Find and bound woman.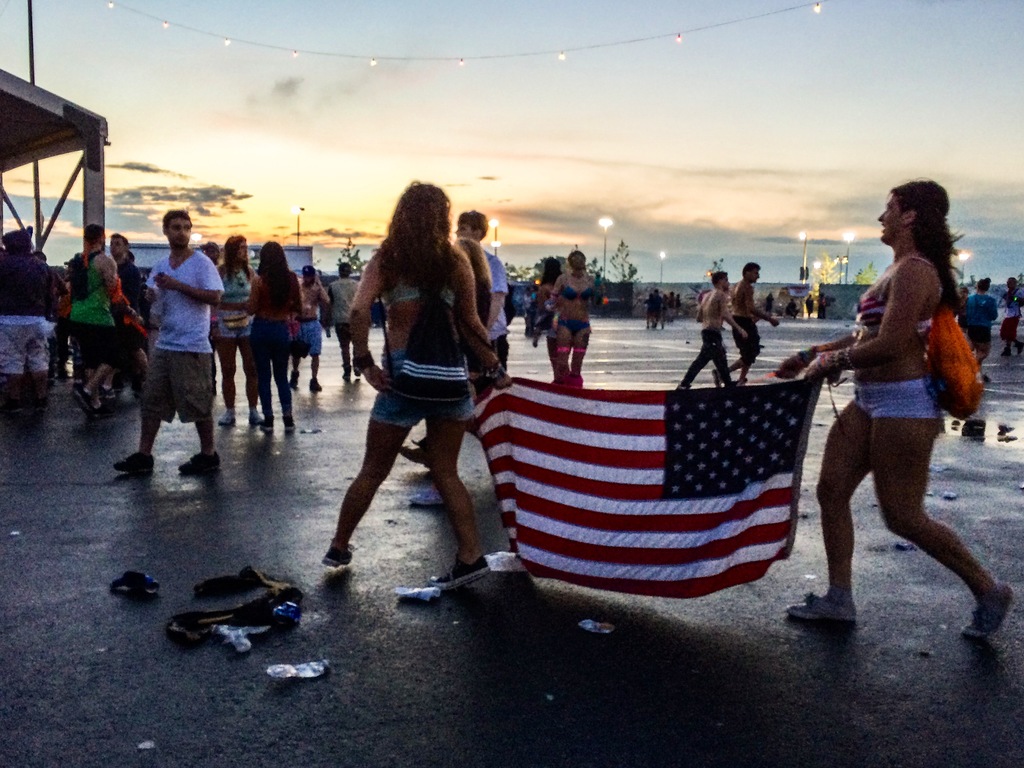
Bound: <region>332, 185, 506, 600</region>.
